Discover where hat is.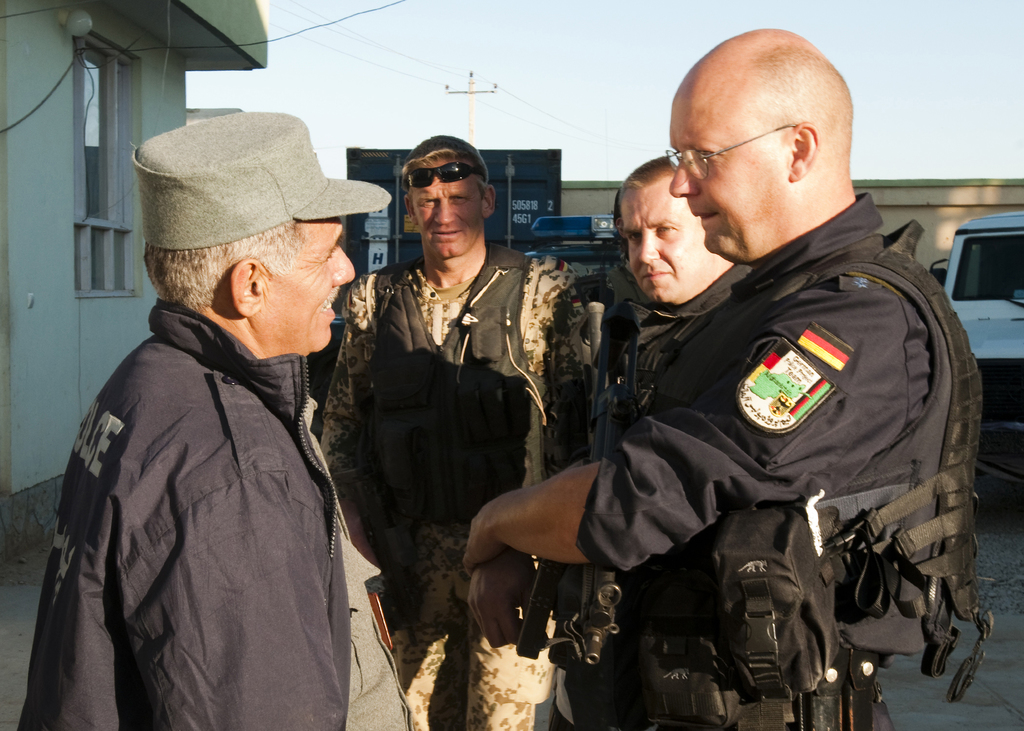
Discovered at bbox=[132, 108, 394, 247].
